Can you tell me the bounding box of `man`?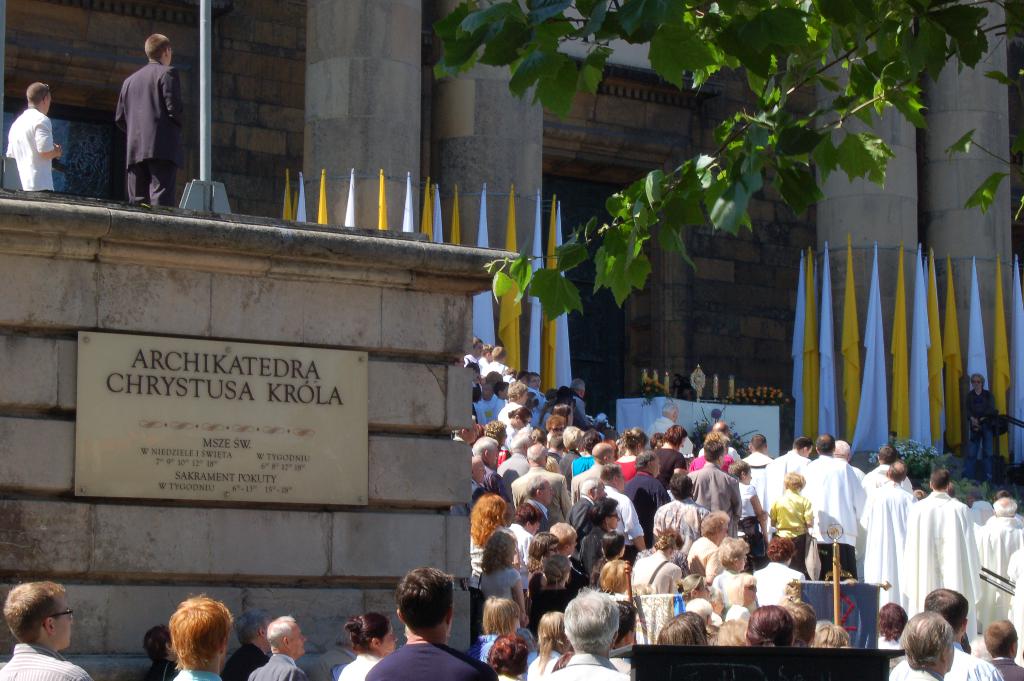
<region>540, 584, 630, 680</region>.
